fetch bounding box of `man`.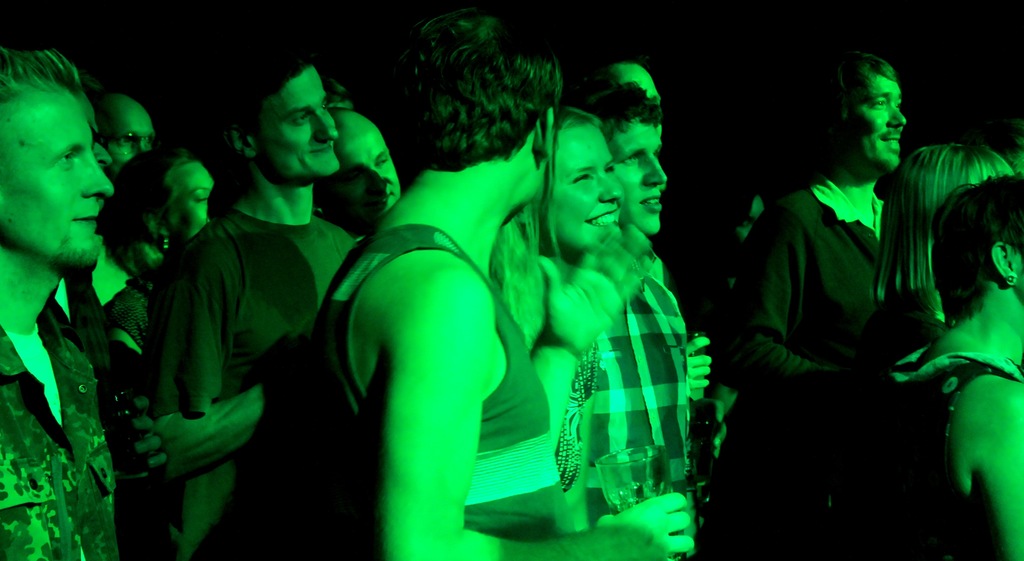
Bbox: [301,8,691,560].
